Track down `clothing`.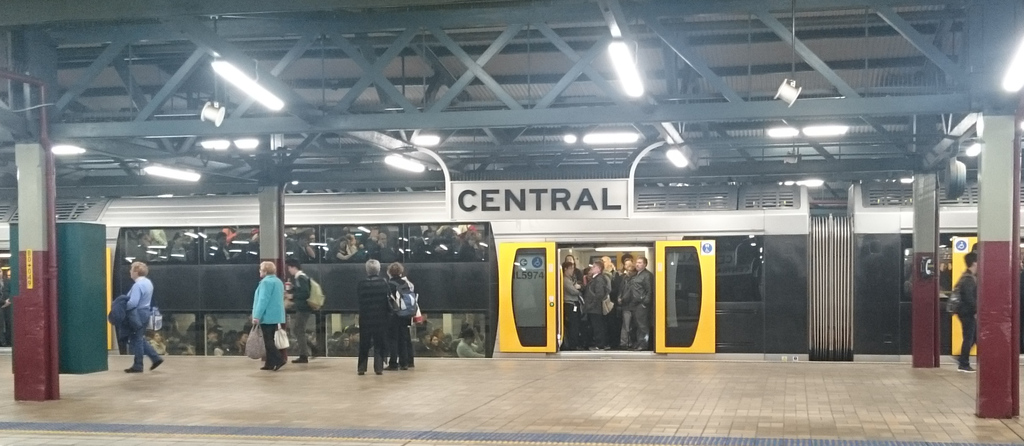
Tracked to x1=284 y1=320 x2=307 y2=360.
